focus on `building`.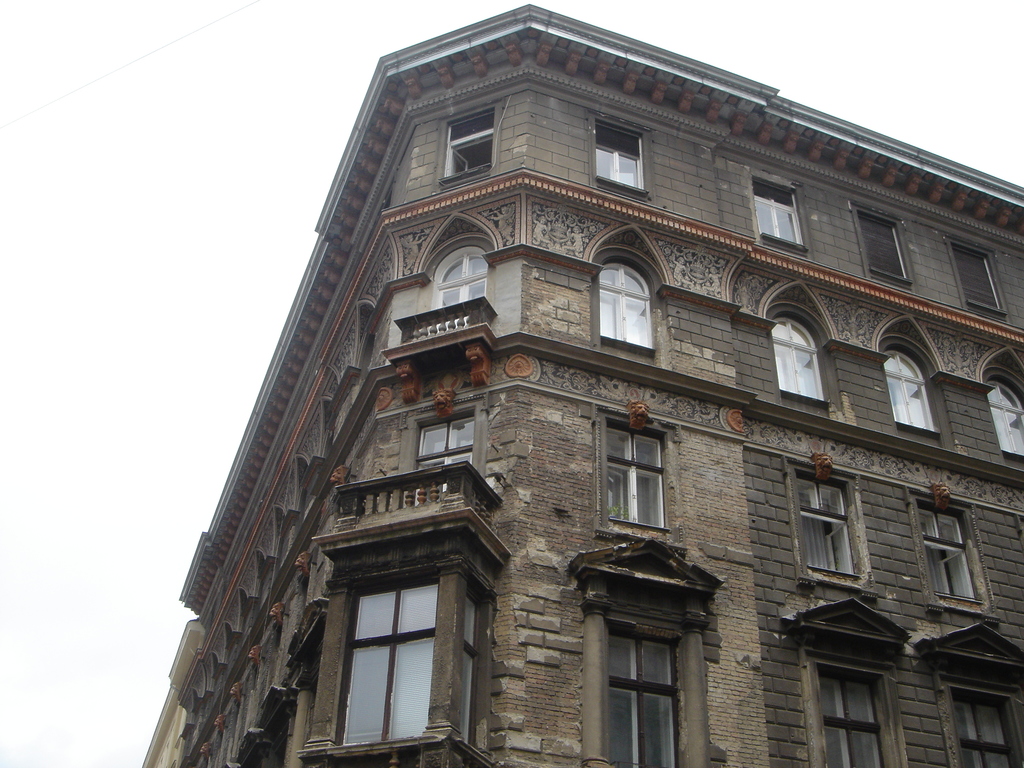
Focused at <box>141,0,1023,767</box>.
